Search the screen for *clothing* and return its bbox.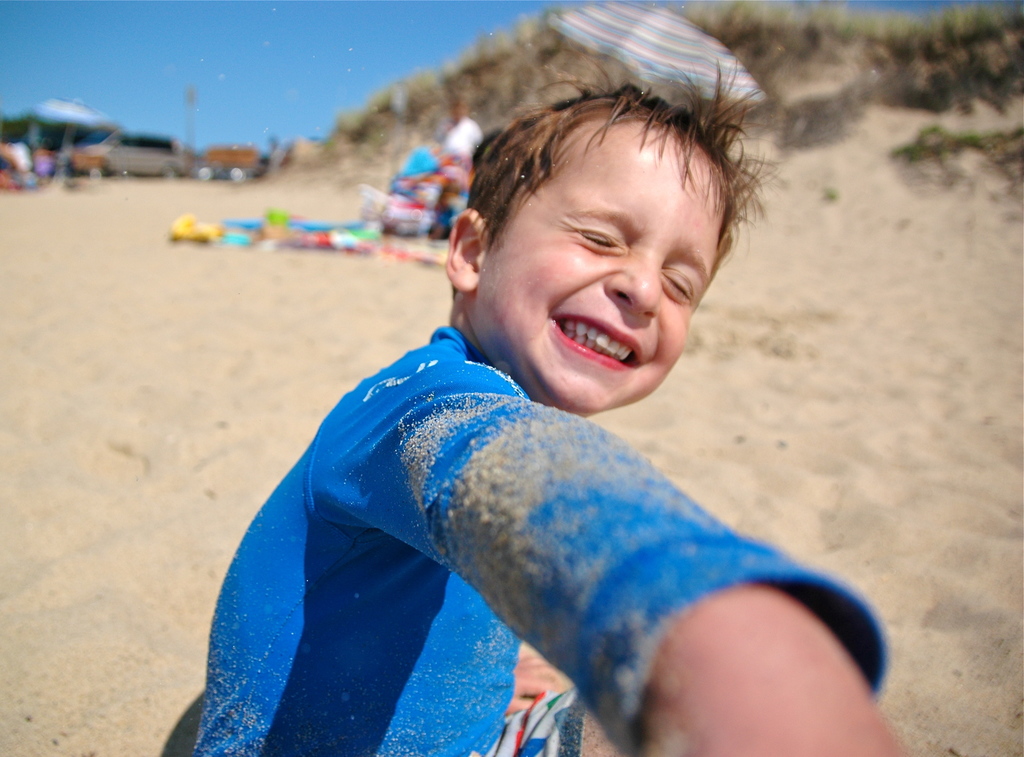
Found: (x1=431, y1=117, x2=492, y2=159).
